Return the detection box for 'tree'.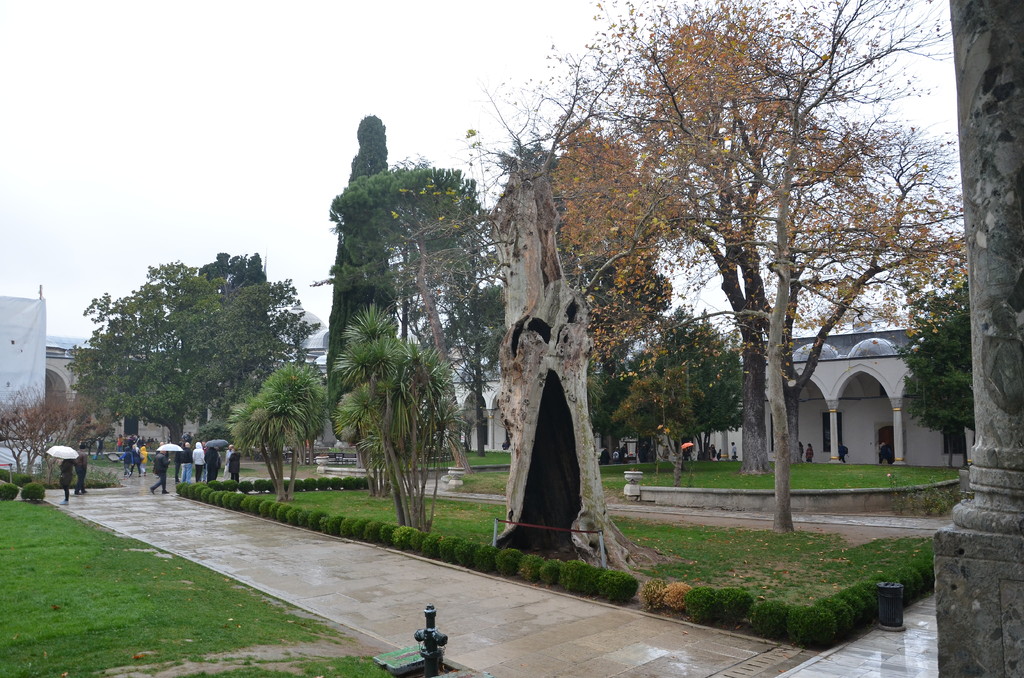
582, 367, 623, 433.
